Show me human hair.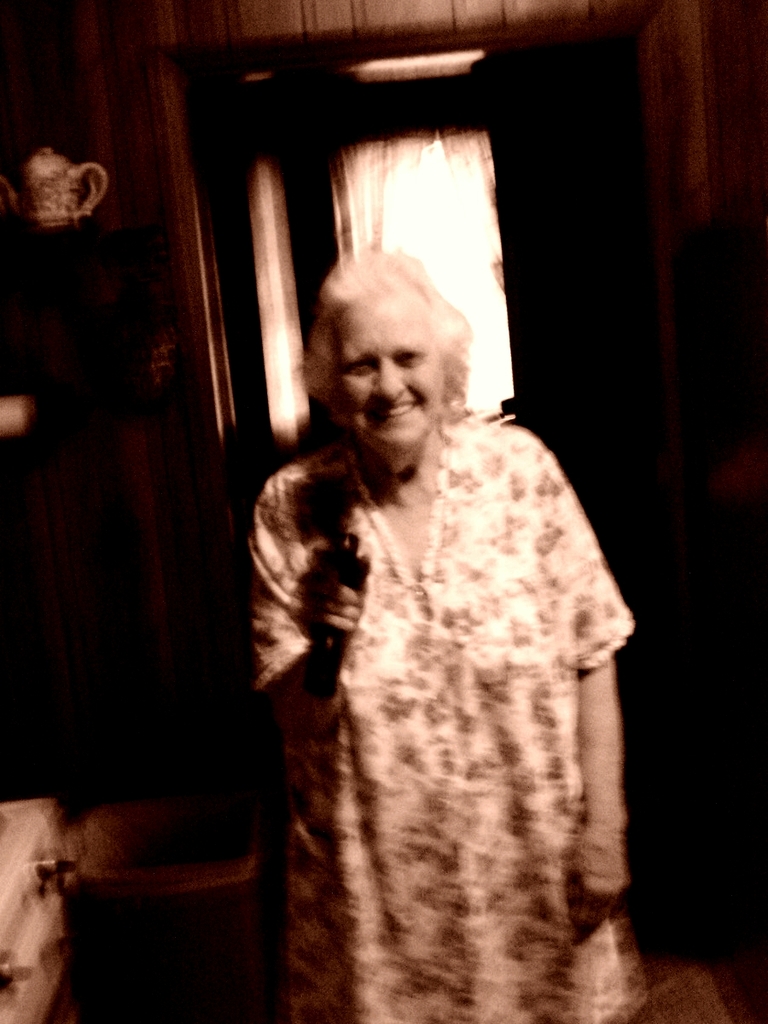
human hair is here: [left=302, top=229, right=474, bottom=404].
